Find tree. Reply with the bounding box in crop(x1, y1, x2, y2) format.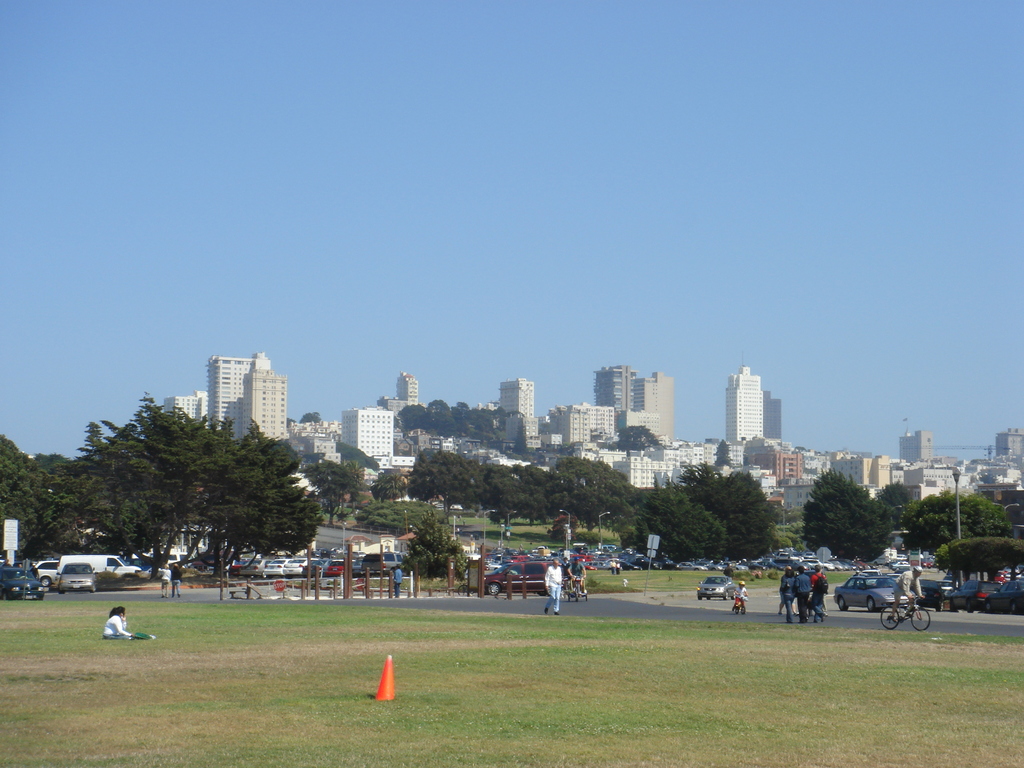
crop(70, 383, 244, 600).
